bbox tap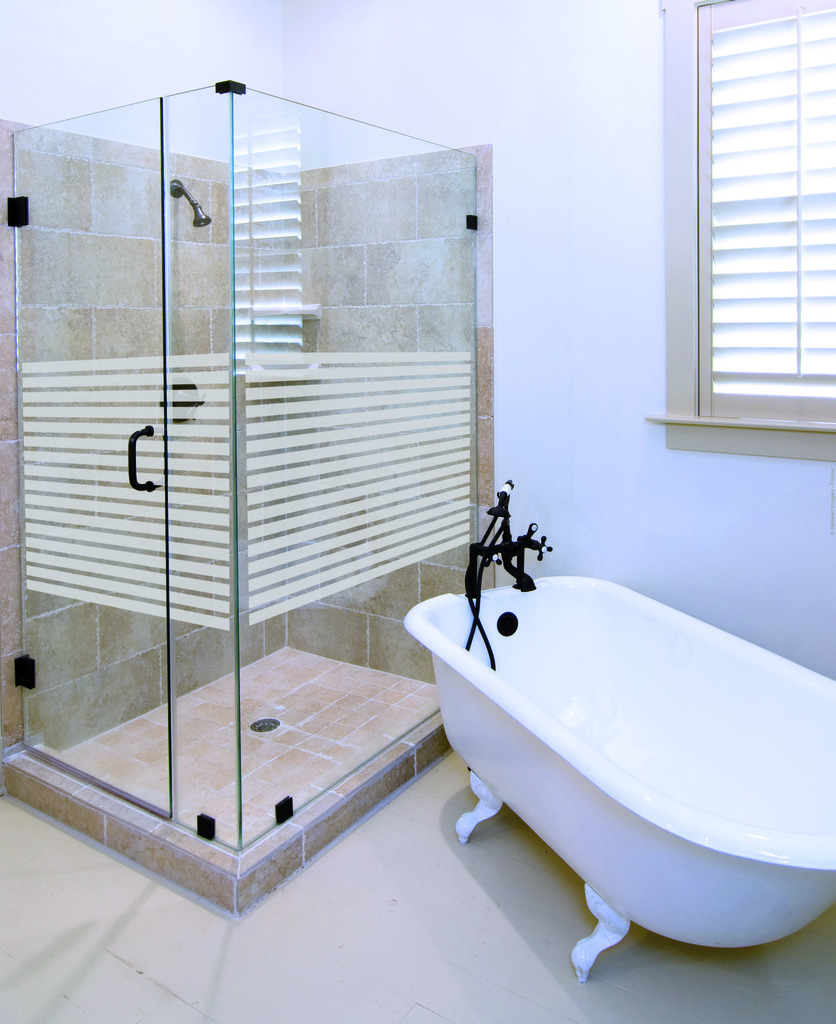
bbox(461, 480, 559, 593)
